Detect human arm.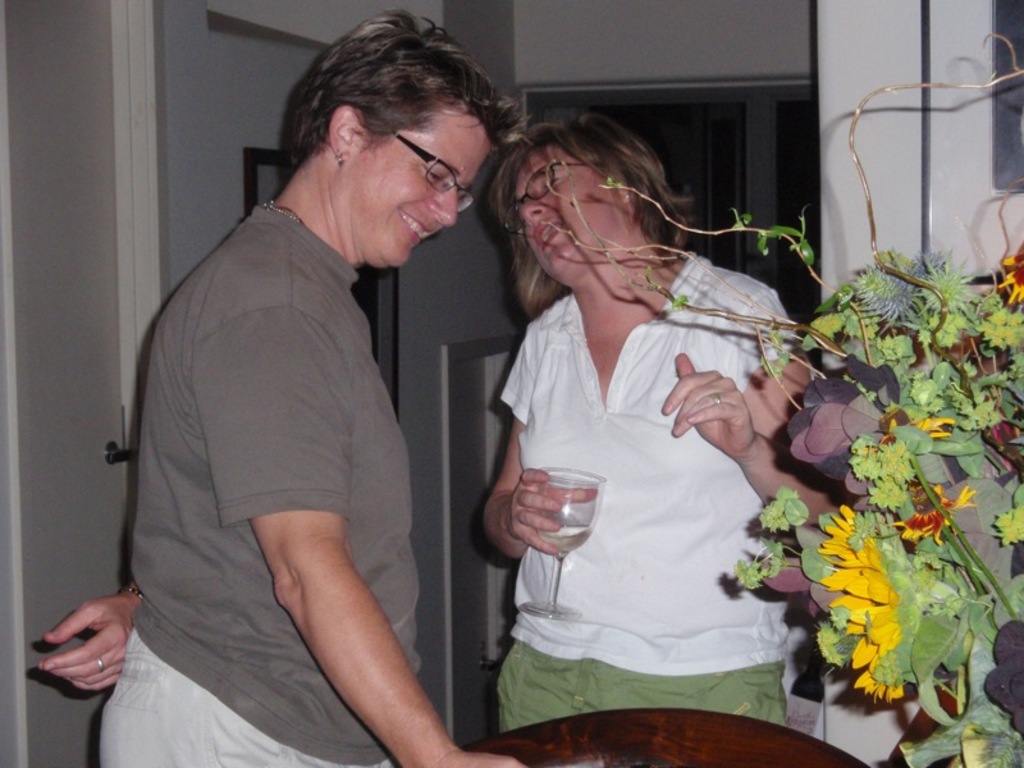
Detected at 652,289,856,540.
